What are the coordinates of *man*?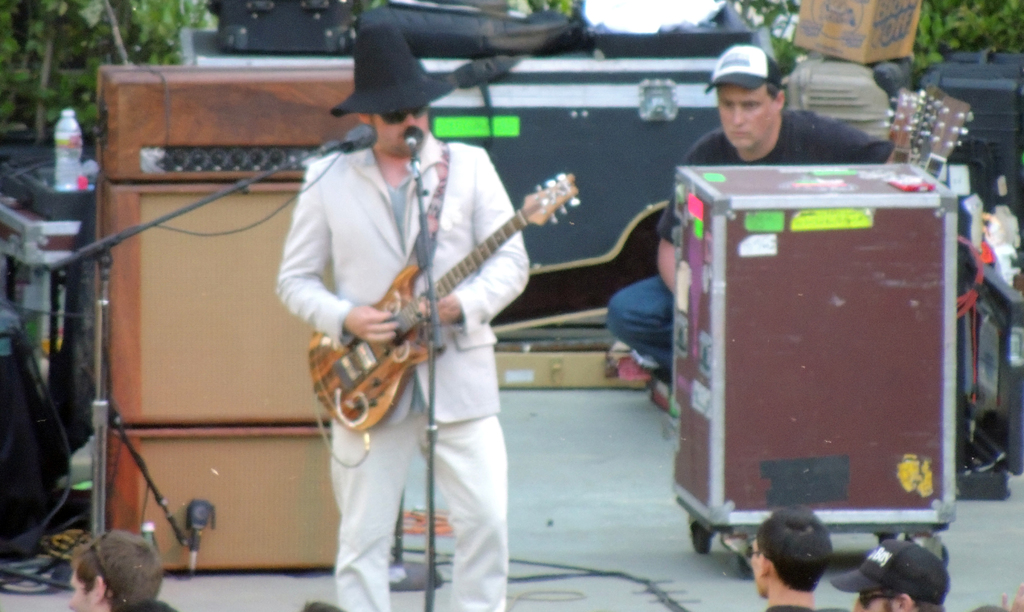
bbox(69, 528, 161, 611).
